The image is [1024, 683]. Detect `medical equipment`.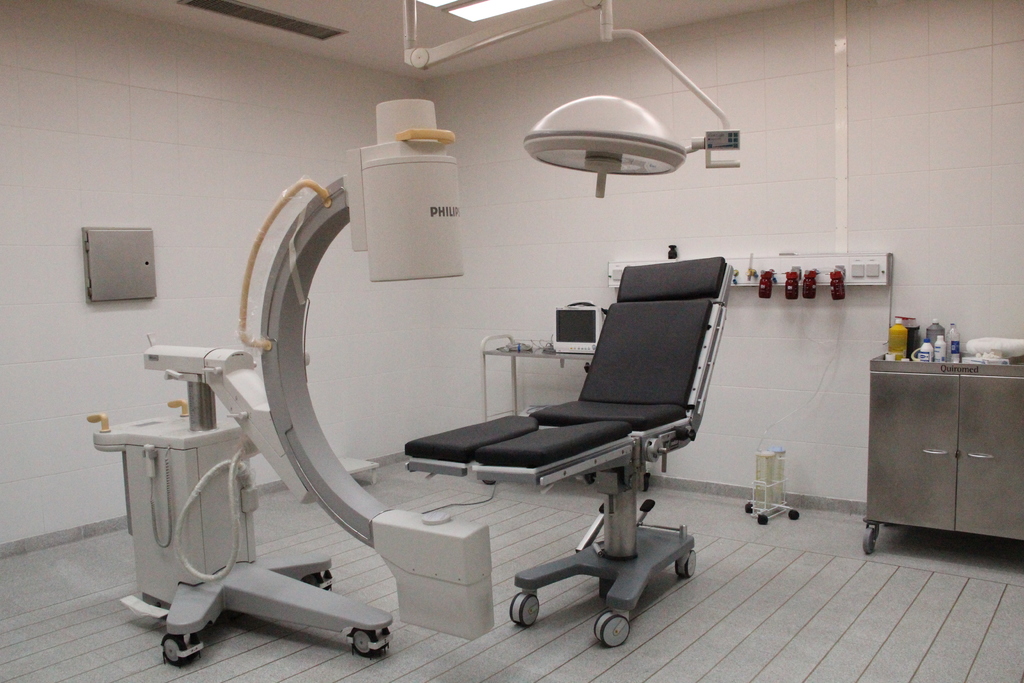
Detection: x1=398 y1=256 x2=744 y2=650.
